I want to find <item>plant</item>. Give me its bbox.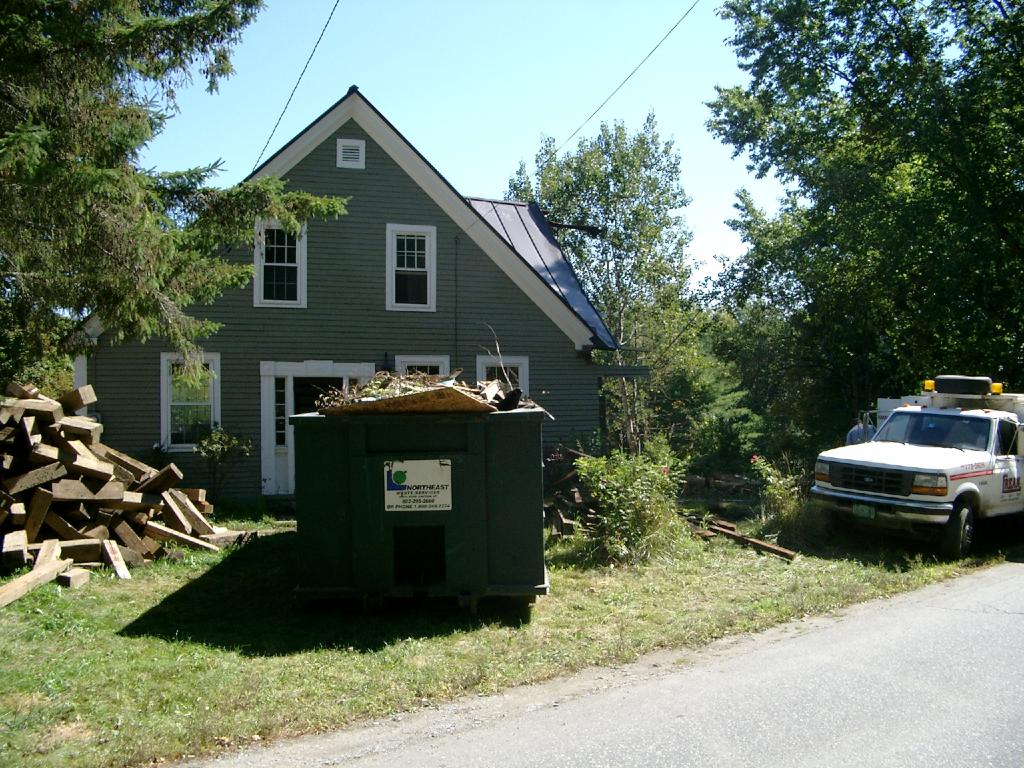
624:344:800:511.
